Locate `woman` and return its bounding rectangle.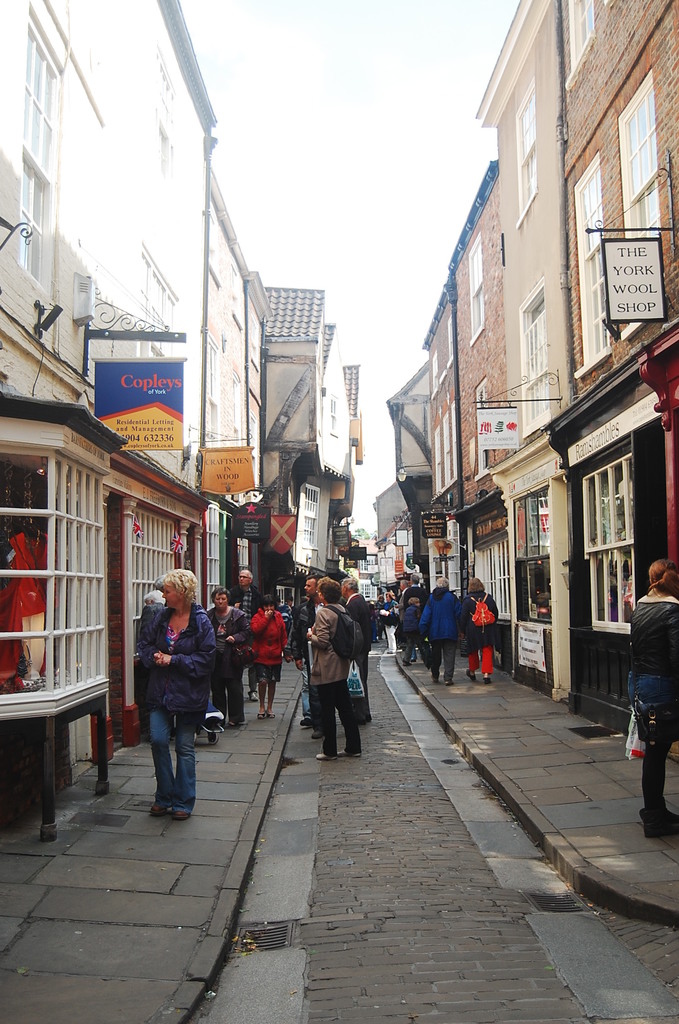
122 565 218 831.
